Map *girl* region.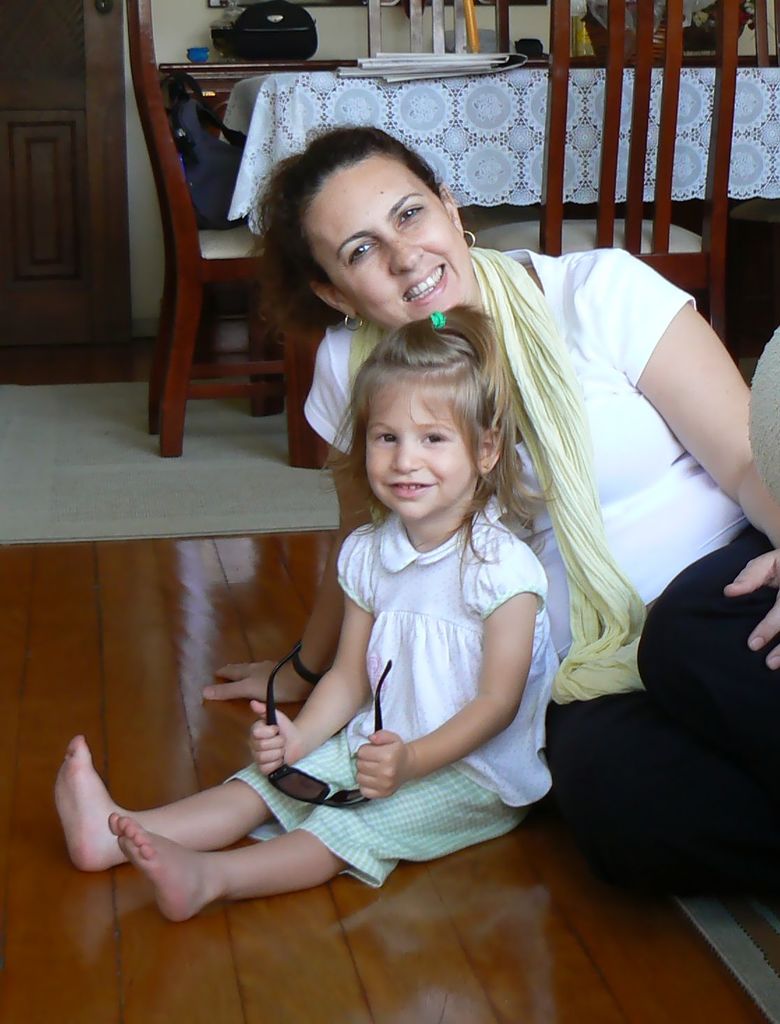
Mapped to x1=54, y1=302, x2=564, y2=921.
